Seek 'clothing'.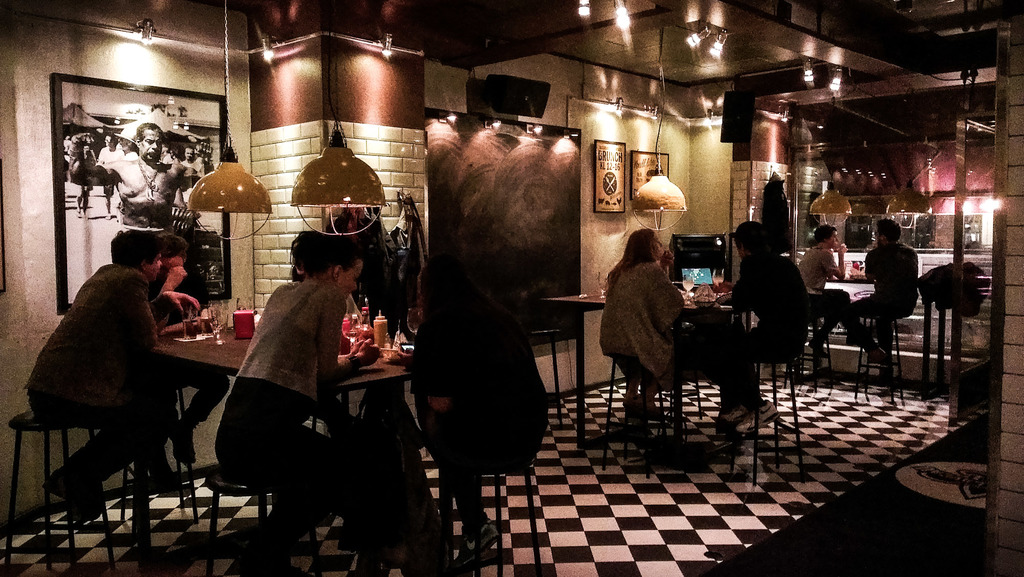
x1=147 y1=267 x2=229 y2=427.
